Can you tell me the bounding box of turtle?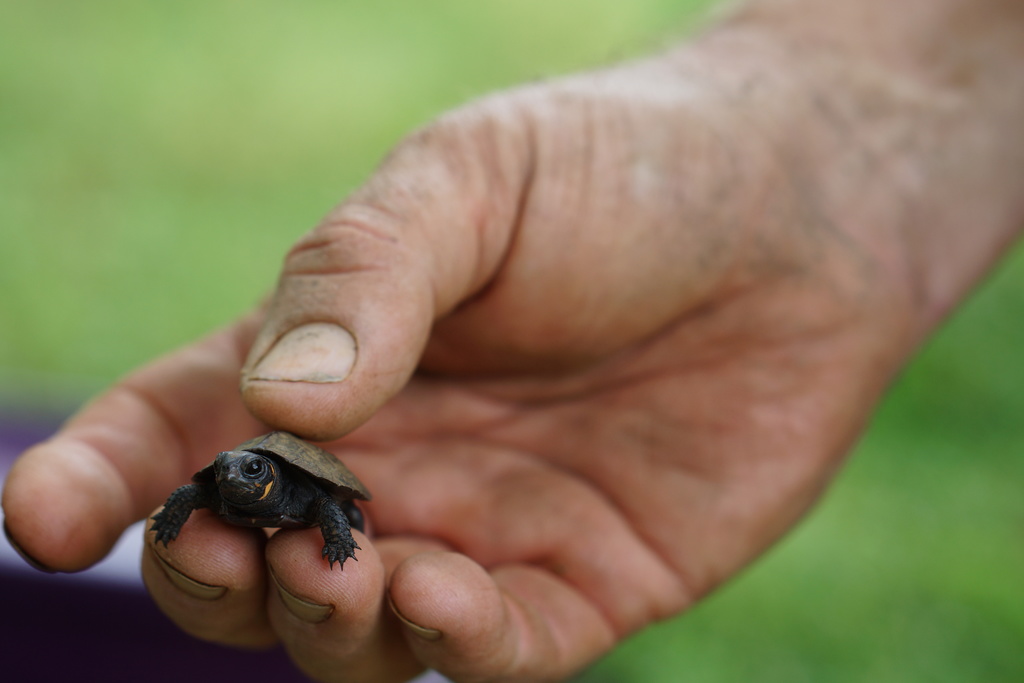
{"x1": 143, "y1": 425, "x2": 375, "y2": 569}.
